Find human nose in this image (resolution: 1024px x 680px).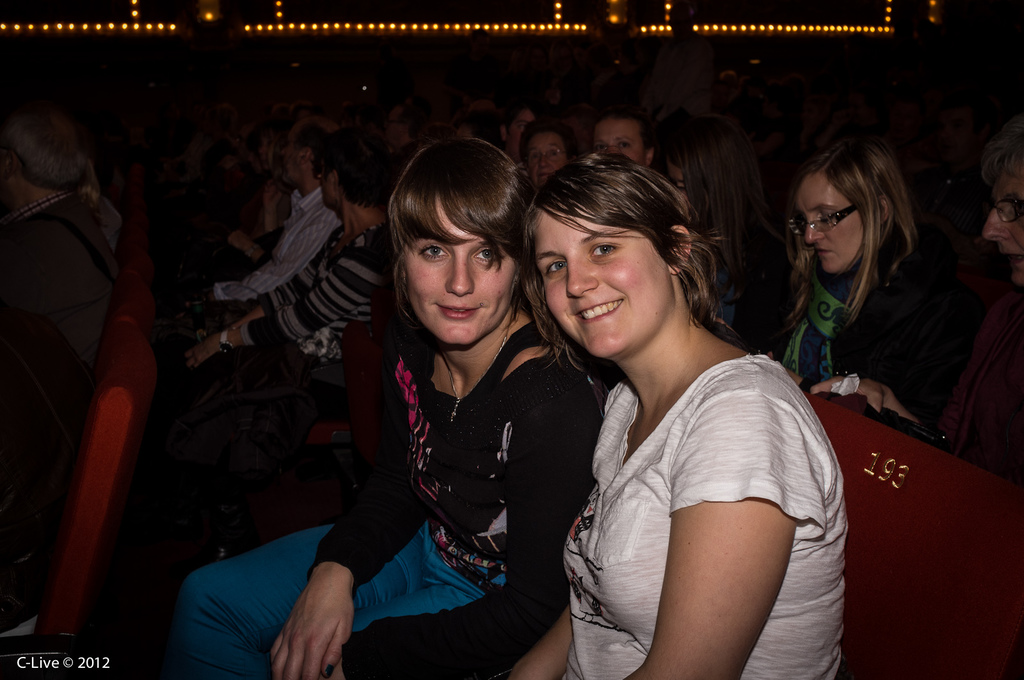
982 206 1013 243.
